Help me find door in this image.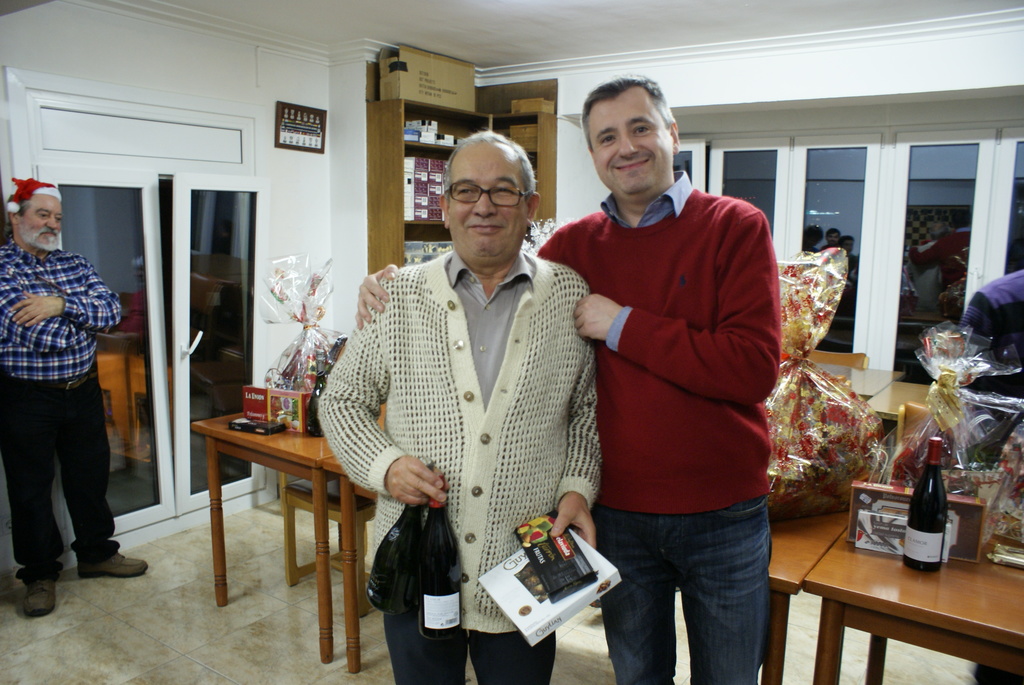
Found it: bbox=[157, 168, 271, 516].
